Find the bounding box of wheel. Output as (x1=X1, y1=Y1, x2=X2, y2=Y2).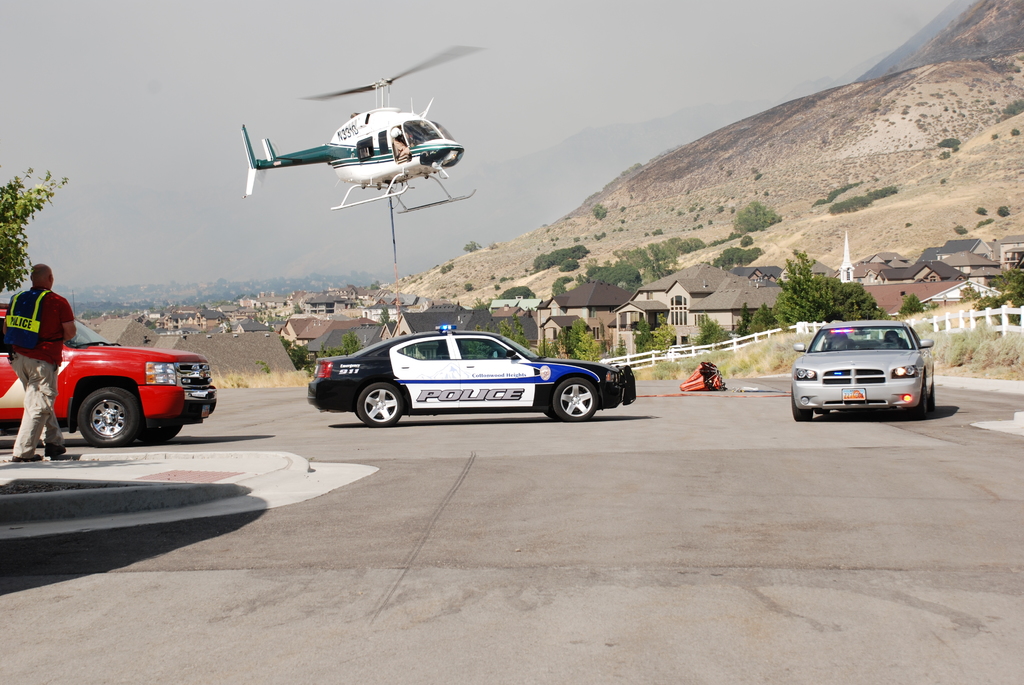
(x1=56, y1=384, x2=127, y2=450).
